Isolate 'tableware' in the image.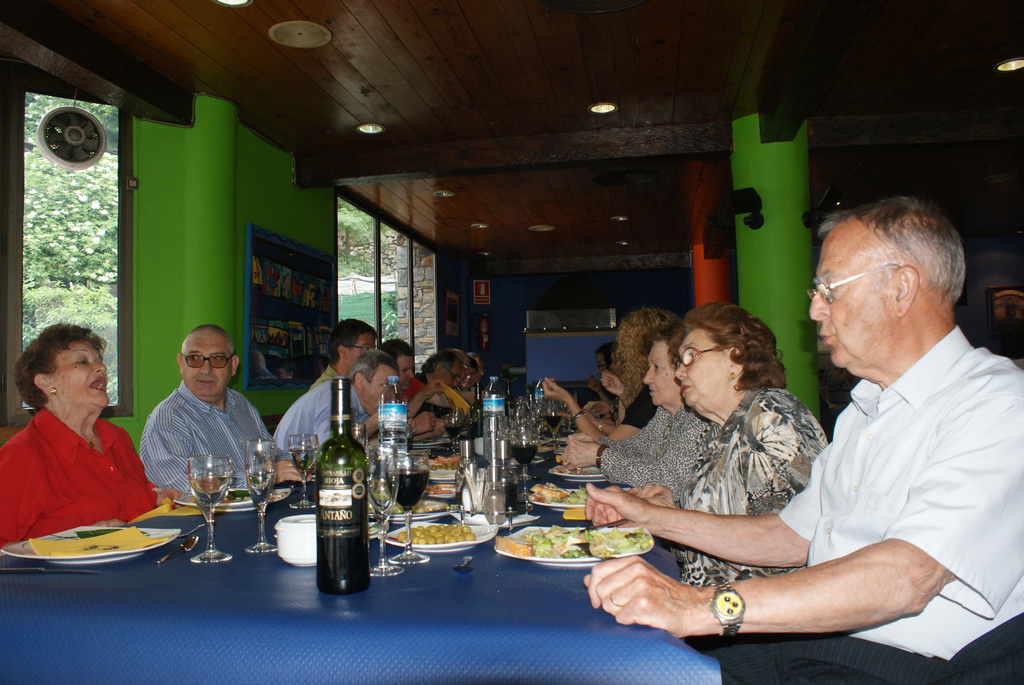
Isolated region: <region>156, 538, 199, 565</region>.
